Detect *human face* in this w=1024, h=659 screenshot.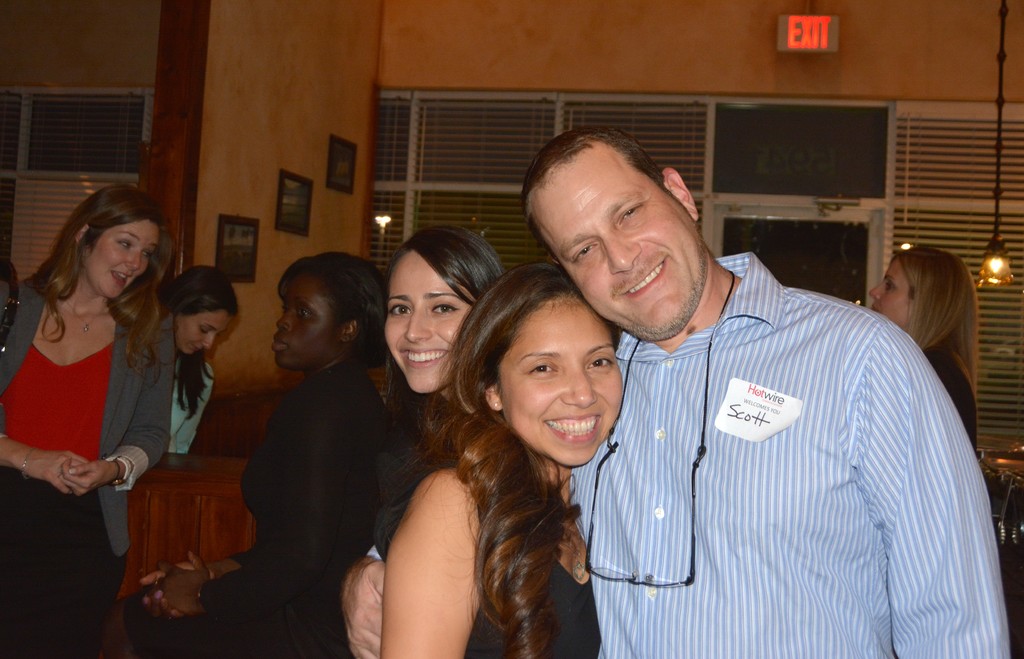
Detection: [180, 311, 234, 359].
